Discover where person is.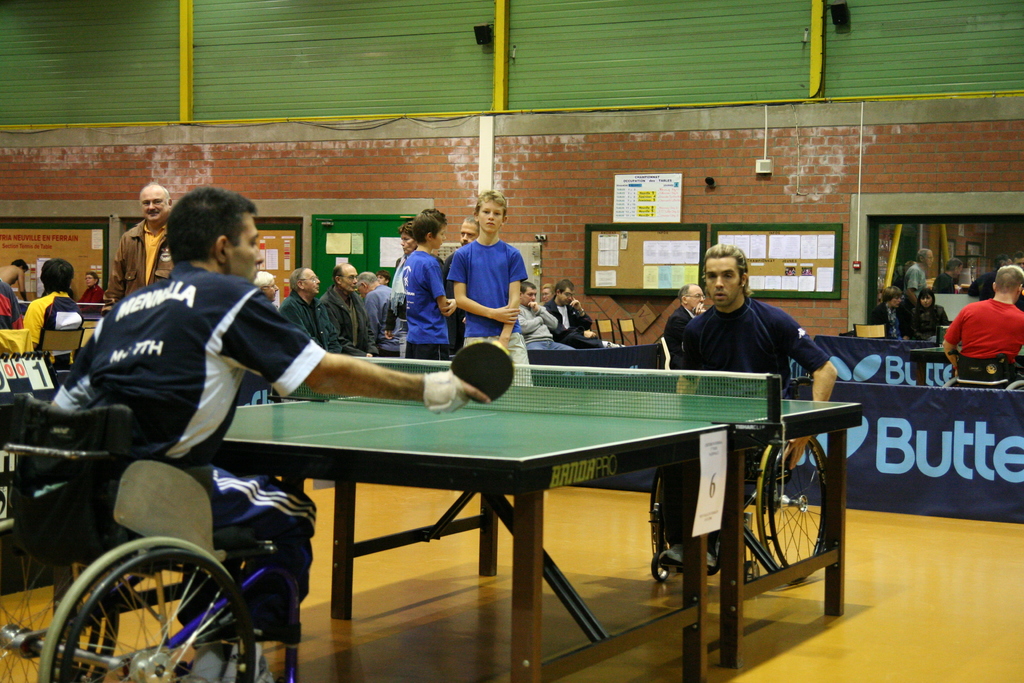
Discovered at 938:265:1023:377.
